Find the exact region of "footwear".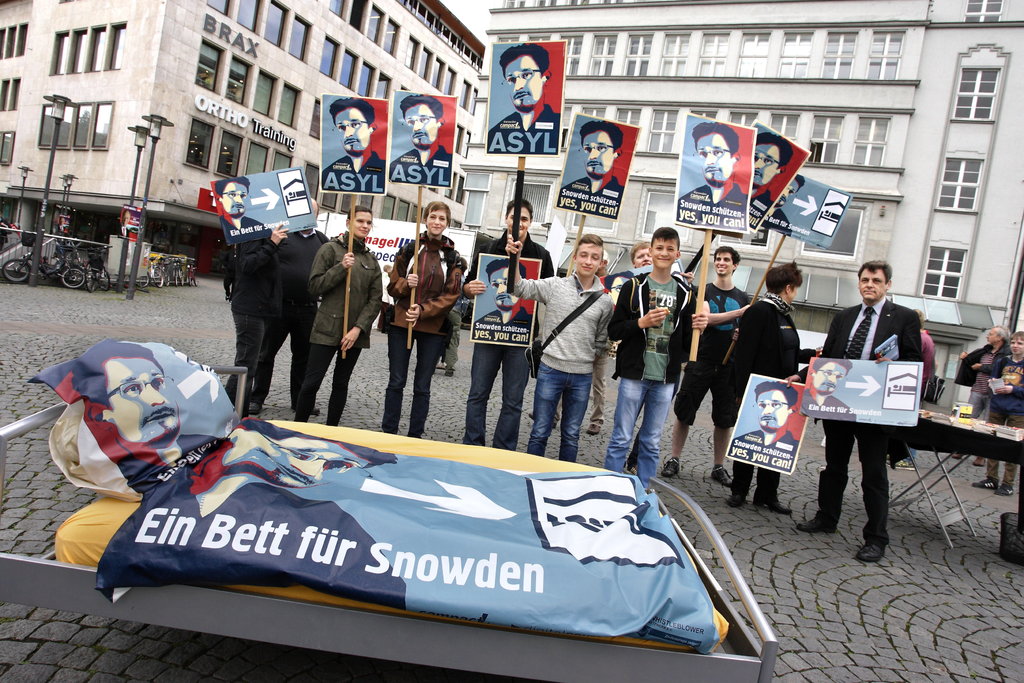
Exact region: {"x1": 954, "y1": 456, "x2": 963, "y2": 457}.
